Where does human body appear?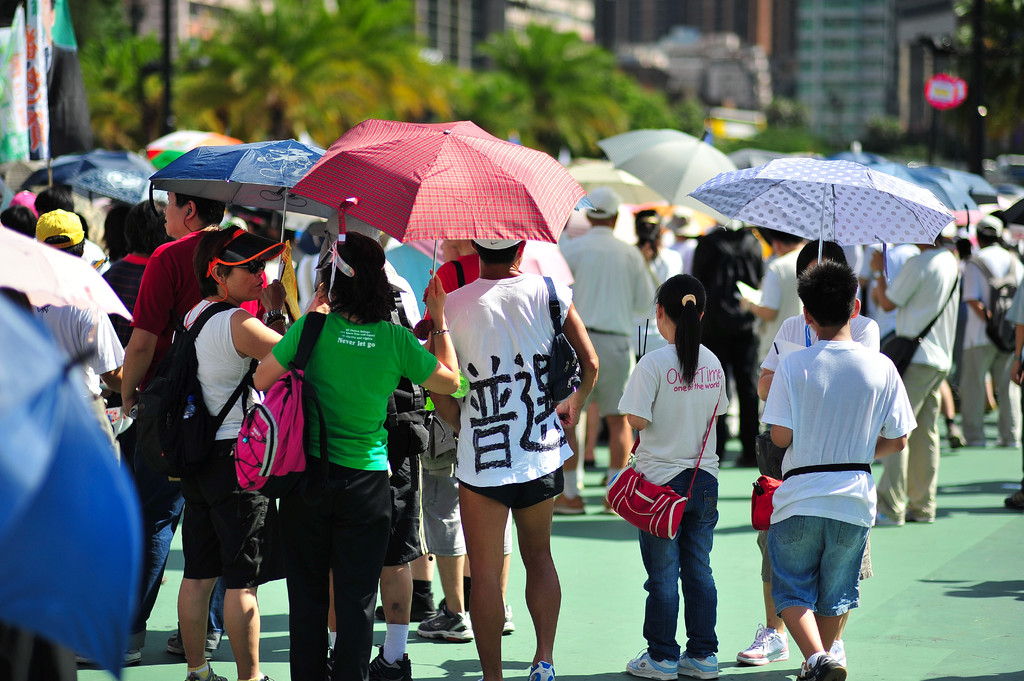
Appears at (250,230,463,680).
